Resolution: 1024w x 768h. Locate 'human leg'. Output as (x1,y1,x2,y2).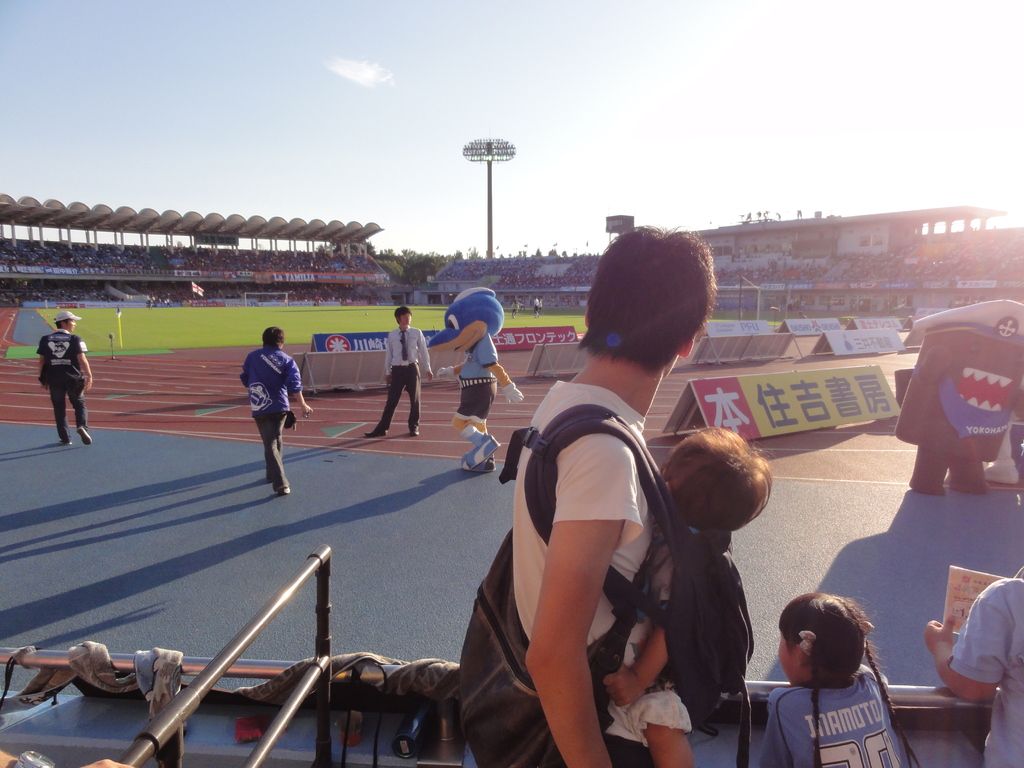
(46,374,67,443).
